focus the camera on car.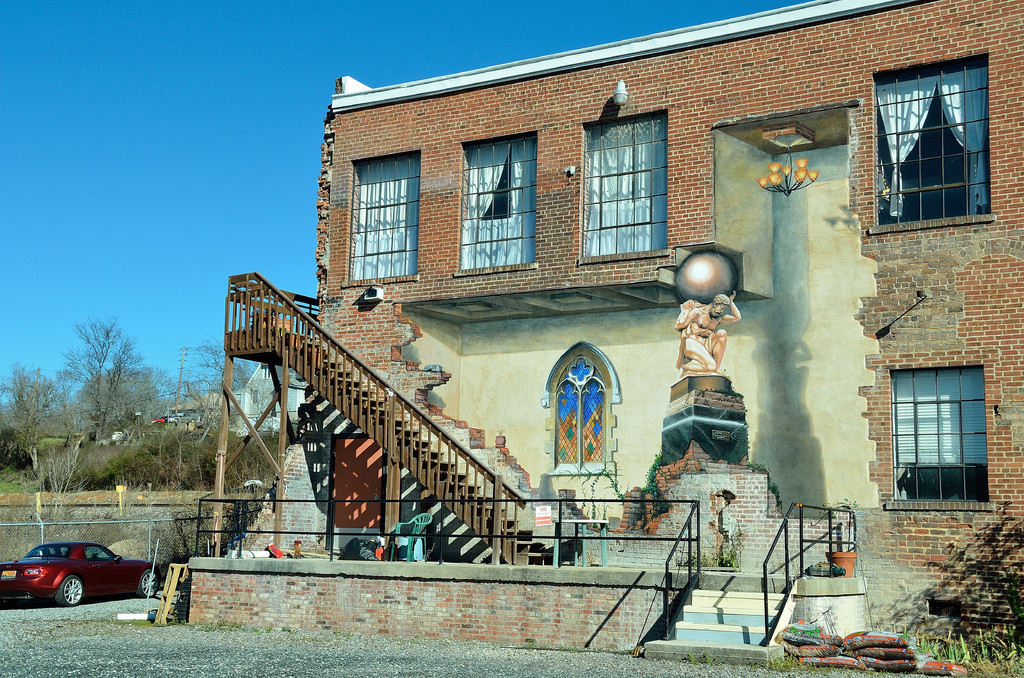
Focus region: rect(162, 406, 212, 435).
